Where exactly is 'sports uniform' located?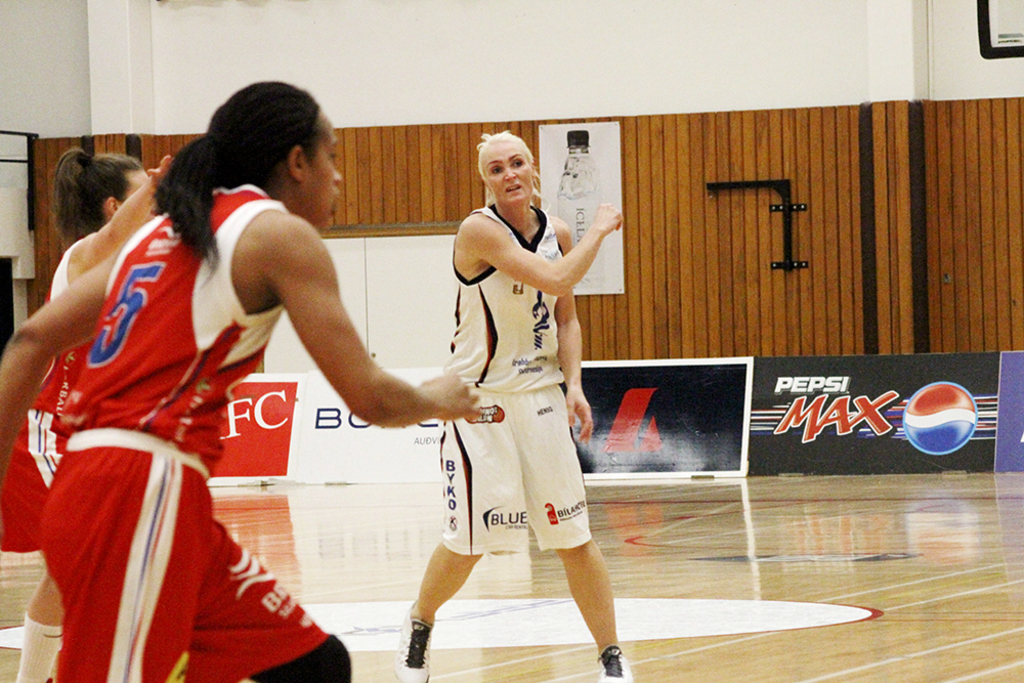
Its bounding box is 27 201 341 682.
